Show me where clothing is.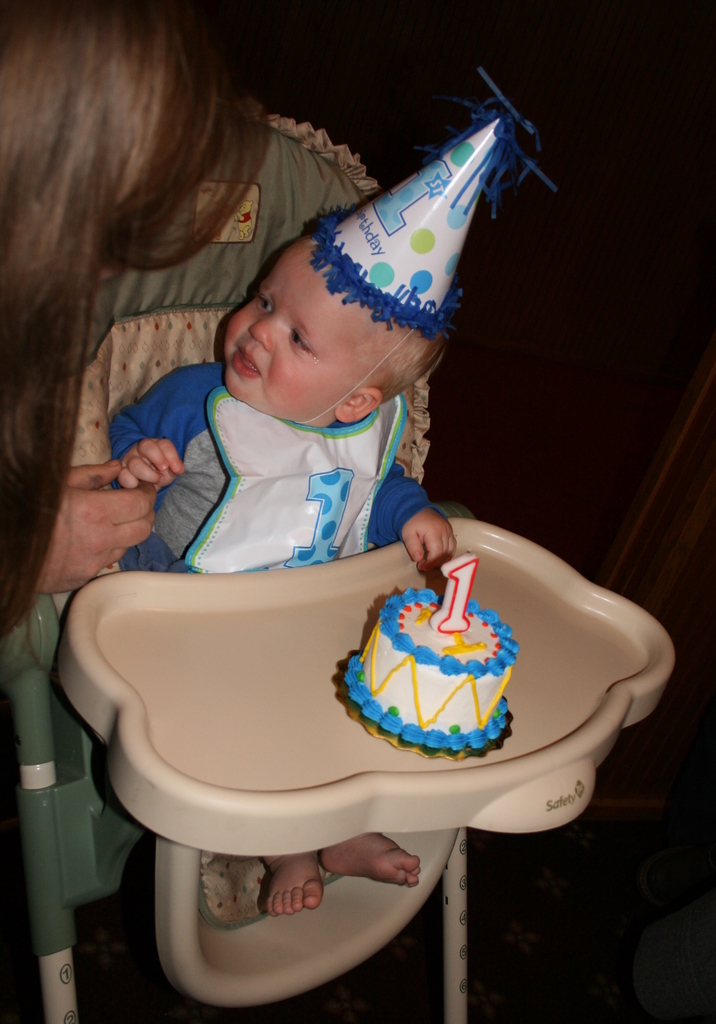
clothing is at [x1=115, y1=359, x2=448, y2=568].
